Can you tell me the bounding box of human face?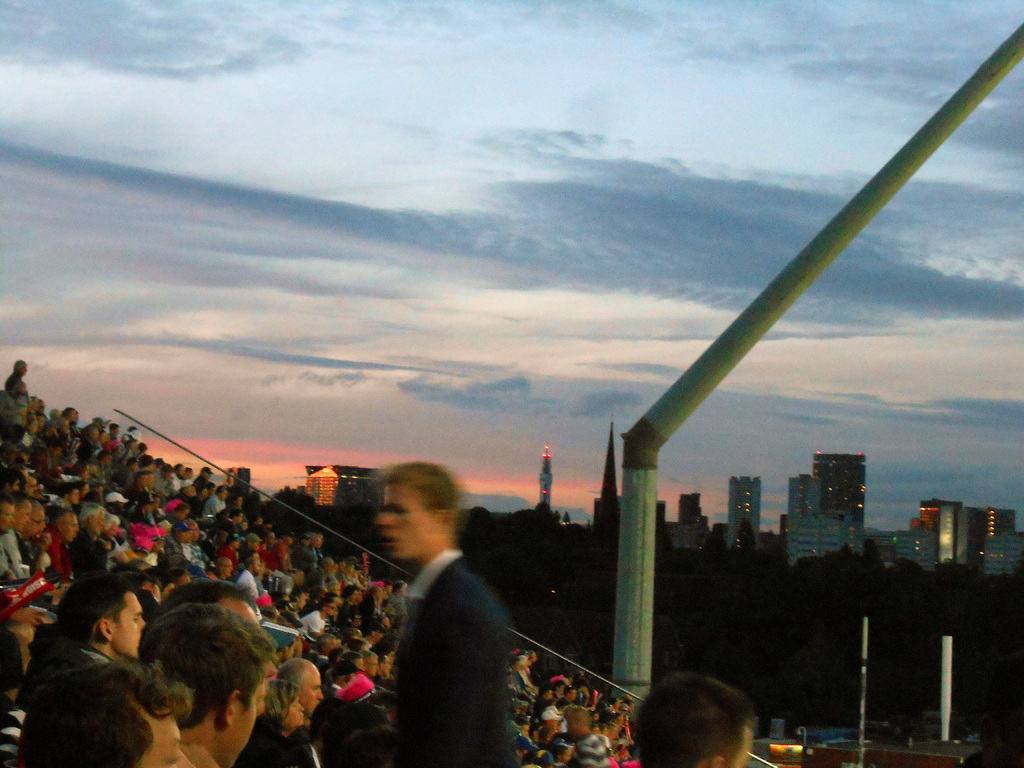
103 454 113 467.
